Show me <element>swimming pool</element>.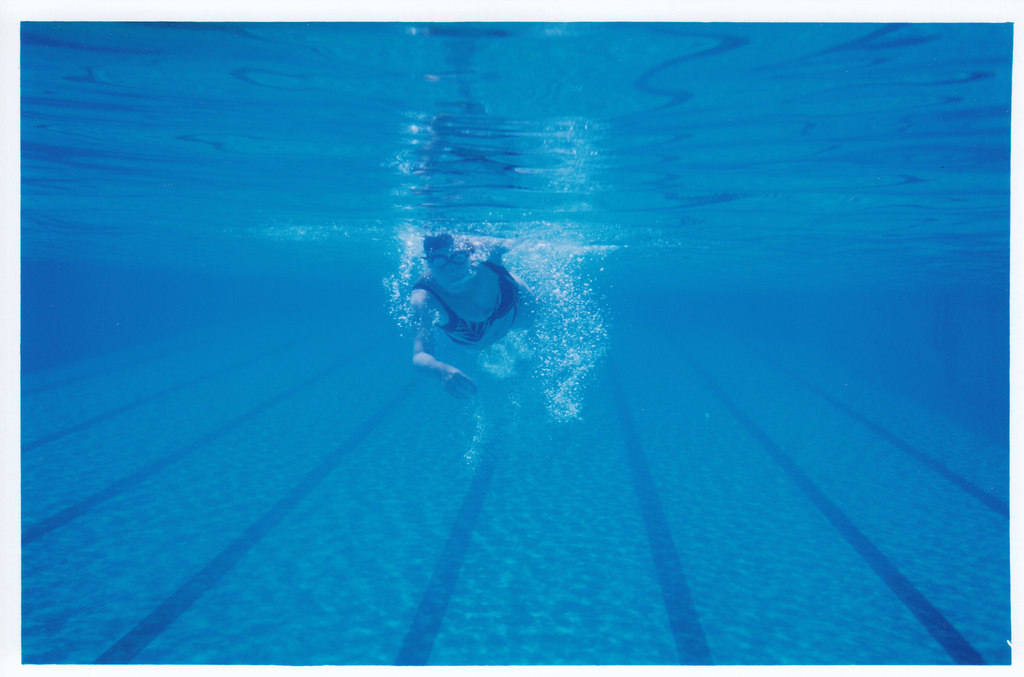
<element>swimming pool</element> is here: l=51, t=0, r=883, b=676.
